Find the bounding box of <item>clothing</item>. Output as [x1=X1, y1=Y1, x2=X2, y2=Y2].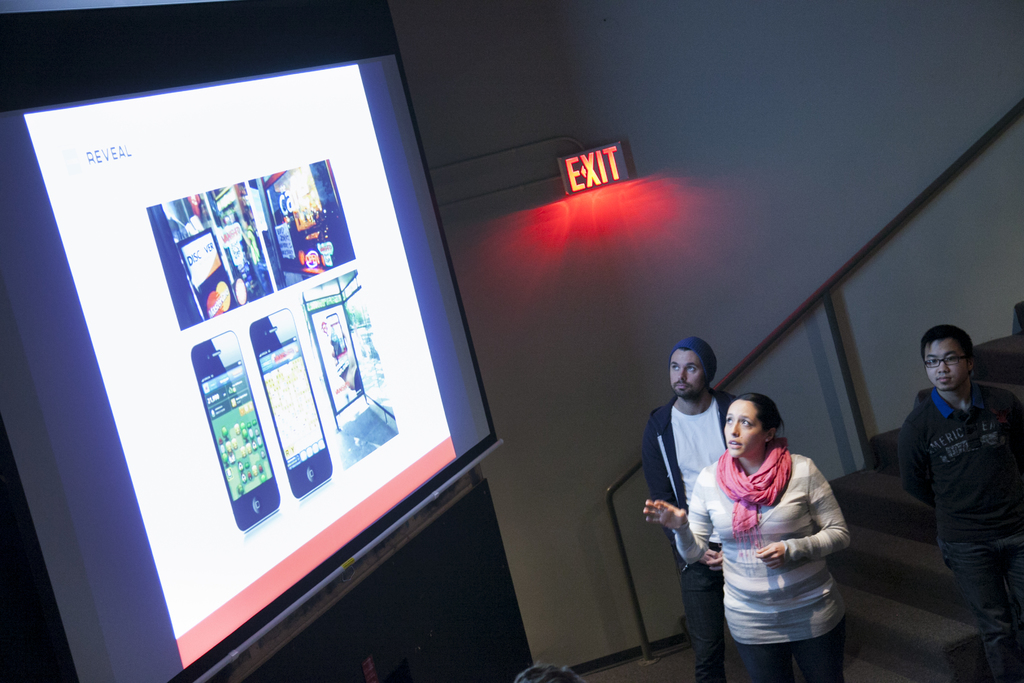
[x1=673, y1=434, x2=852, y2=682].
